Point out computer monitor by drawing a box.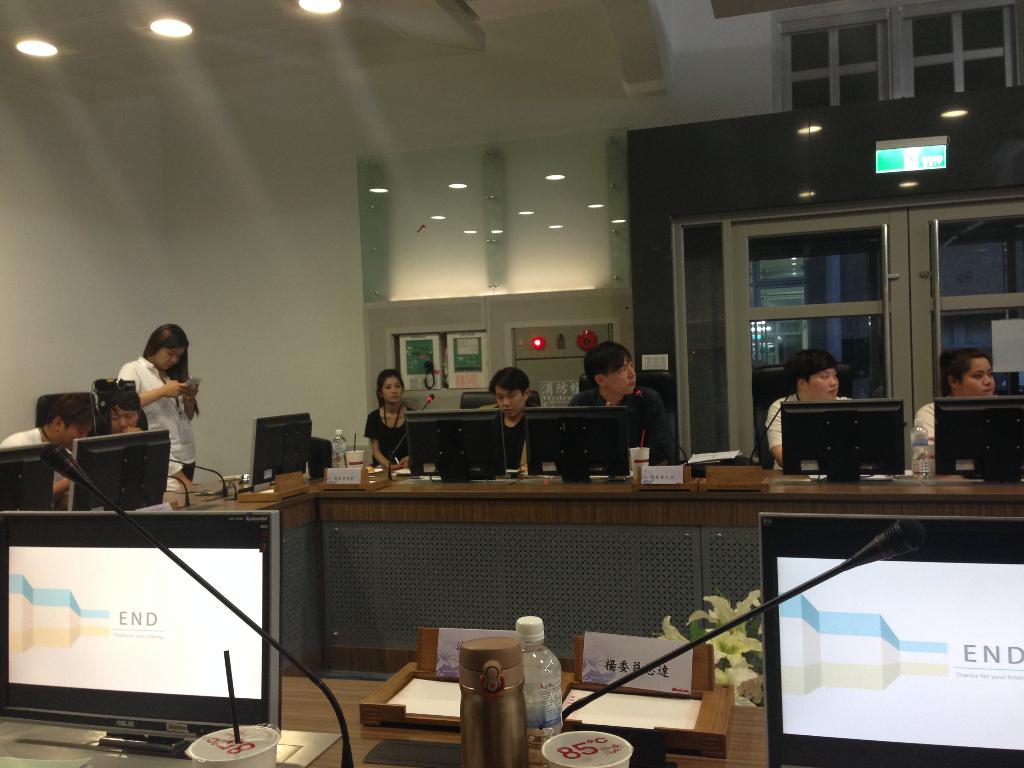
locate(250, 410, 326, 495).
